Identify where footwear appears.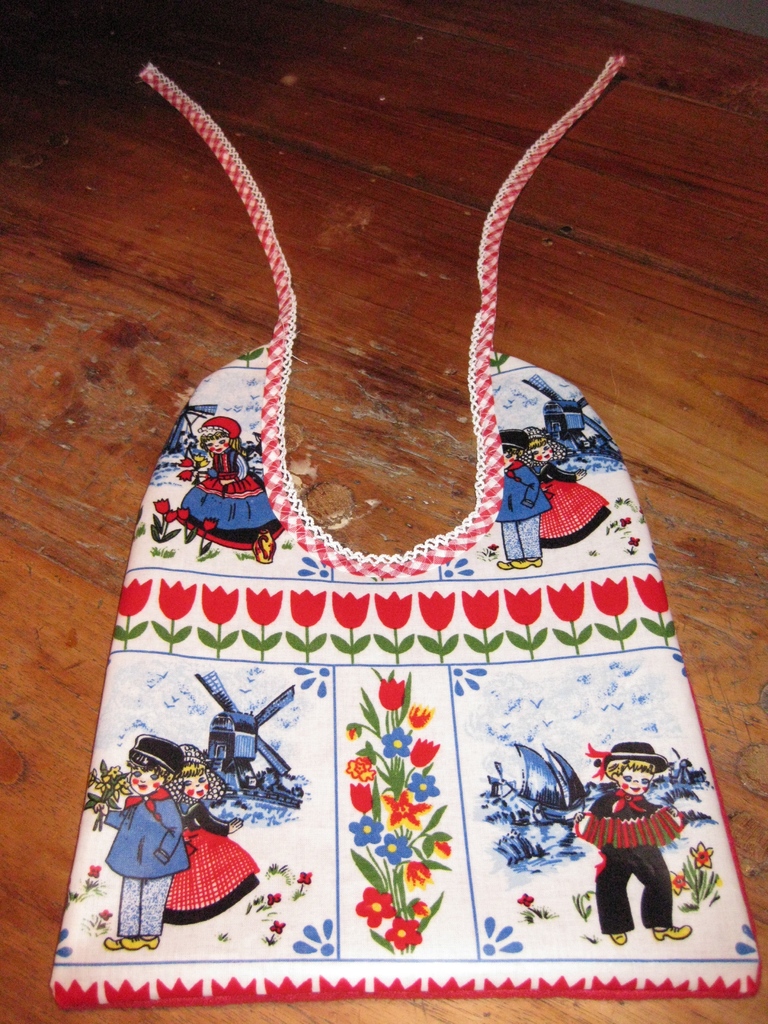
Appears at 515/560/545/569.
